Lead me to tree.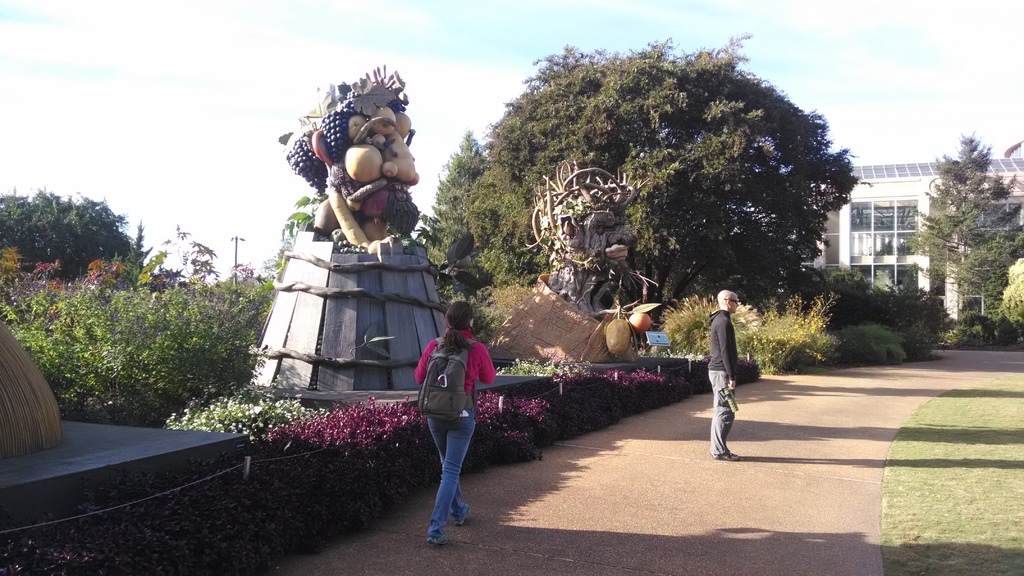
Lead to select_region(417, 138, 491, 269).
